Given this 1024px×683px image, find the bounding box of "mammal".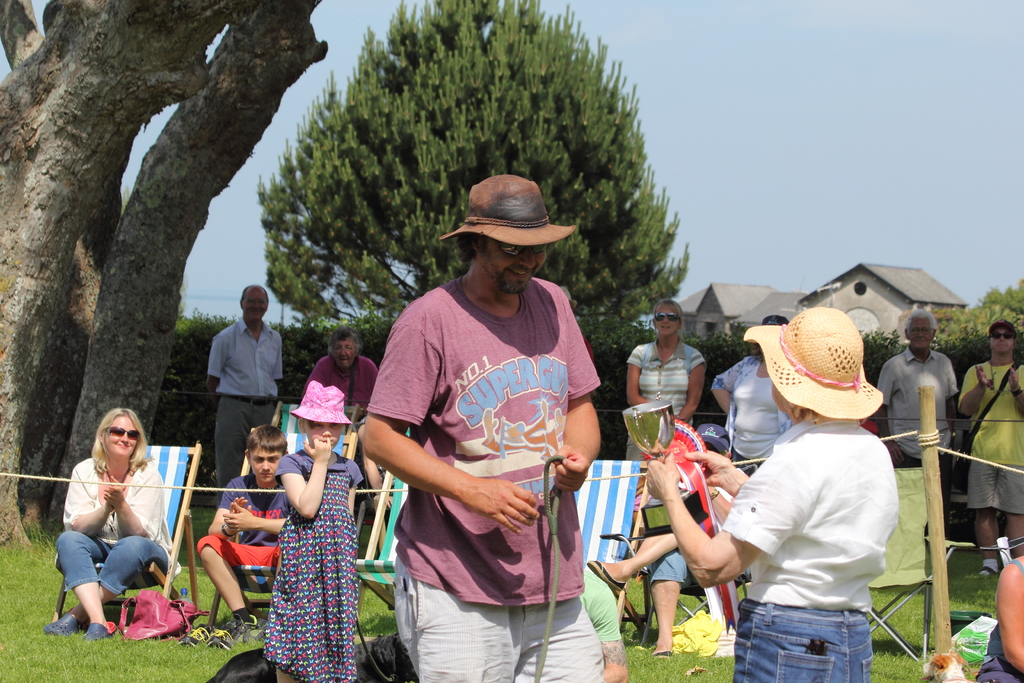
38,409,176,645.
